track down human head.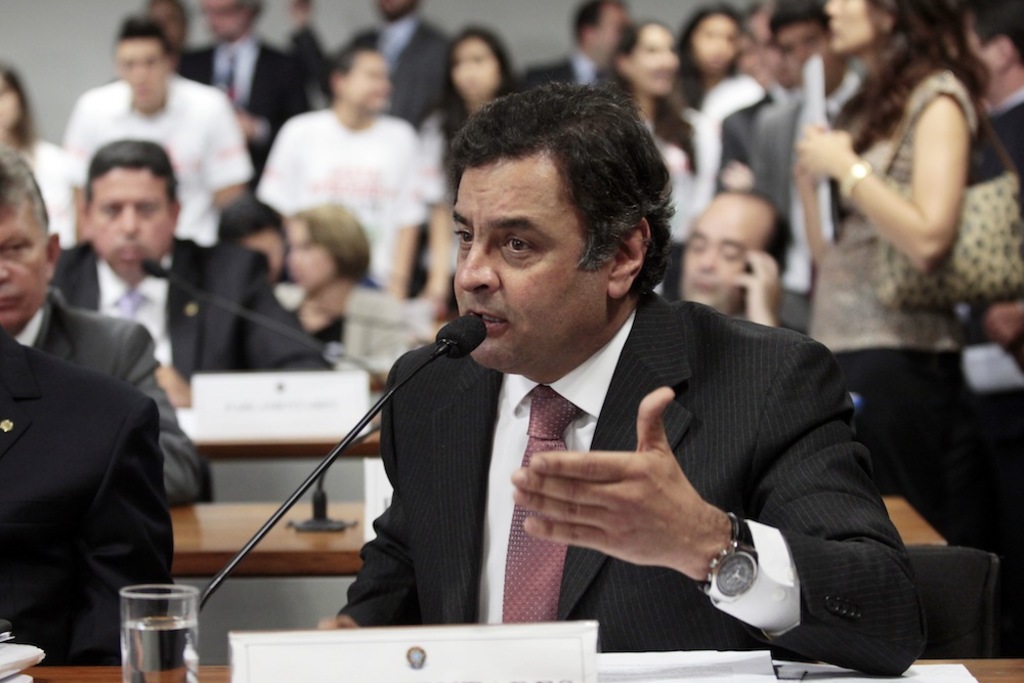
Tracked to bbox=(0, 62, 26, 131).
